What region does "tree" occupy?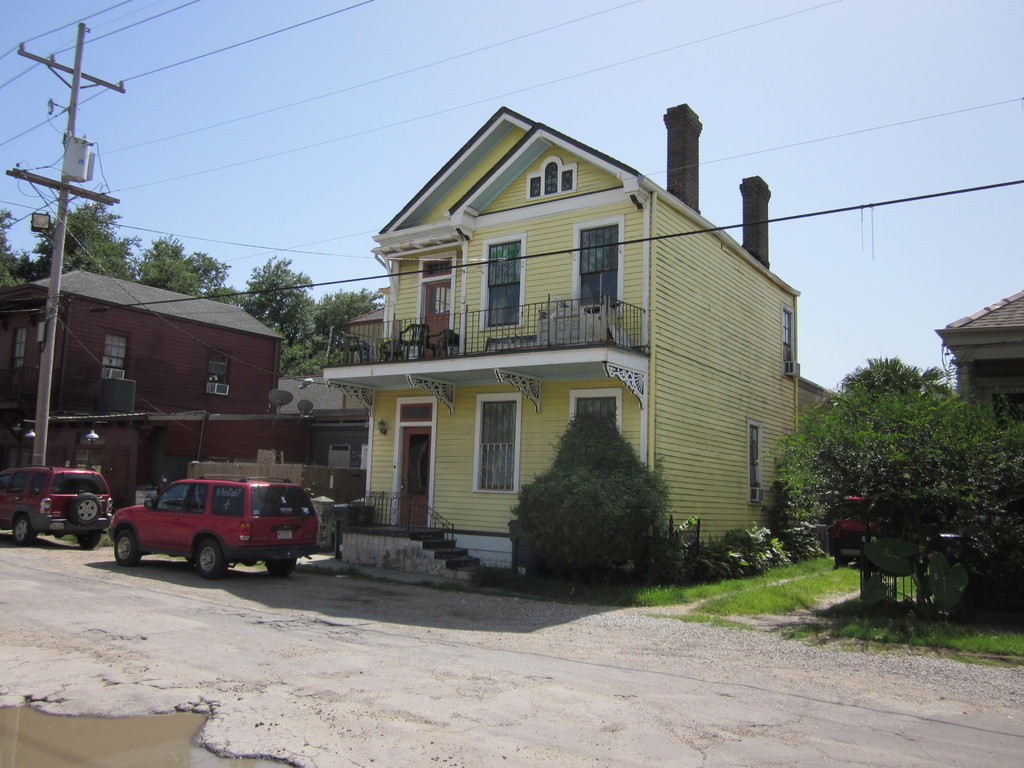
824:355:950:406.
